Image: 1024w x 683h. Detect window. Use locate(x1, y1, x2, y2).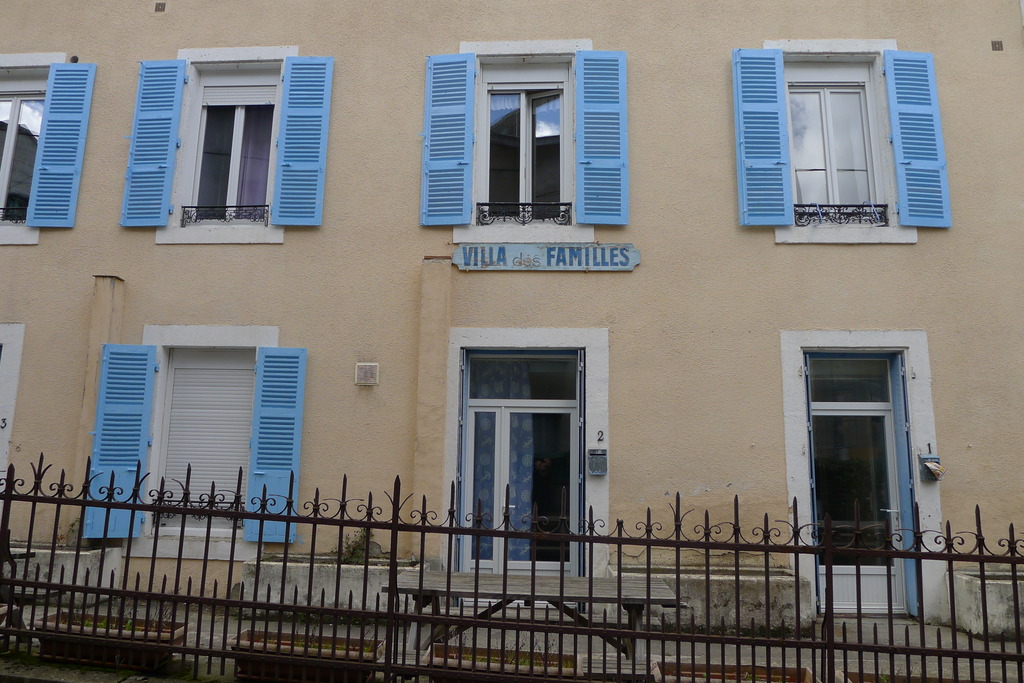
locate(76, 327, 307, 567).
